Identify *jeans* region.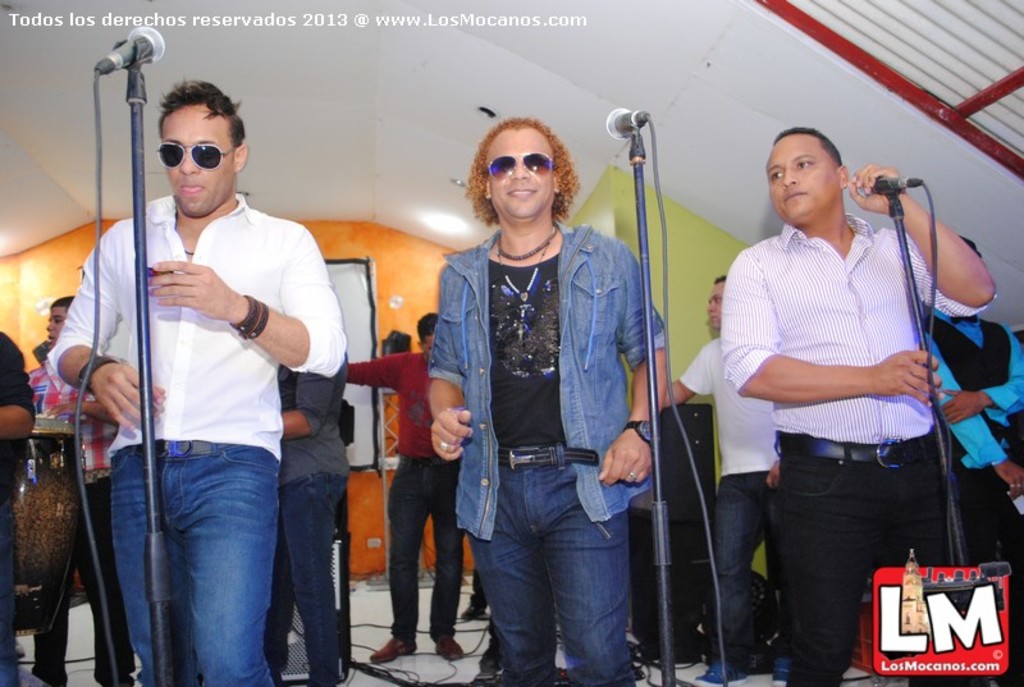
Region: left=474, top=448, right=637, bottom=686.
